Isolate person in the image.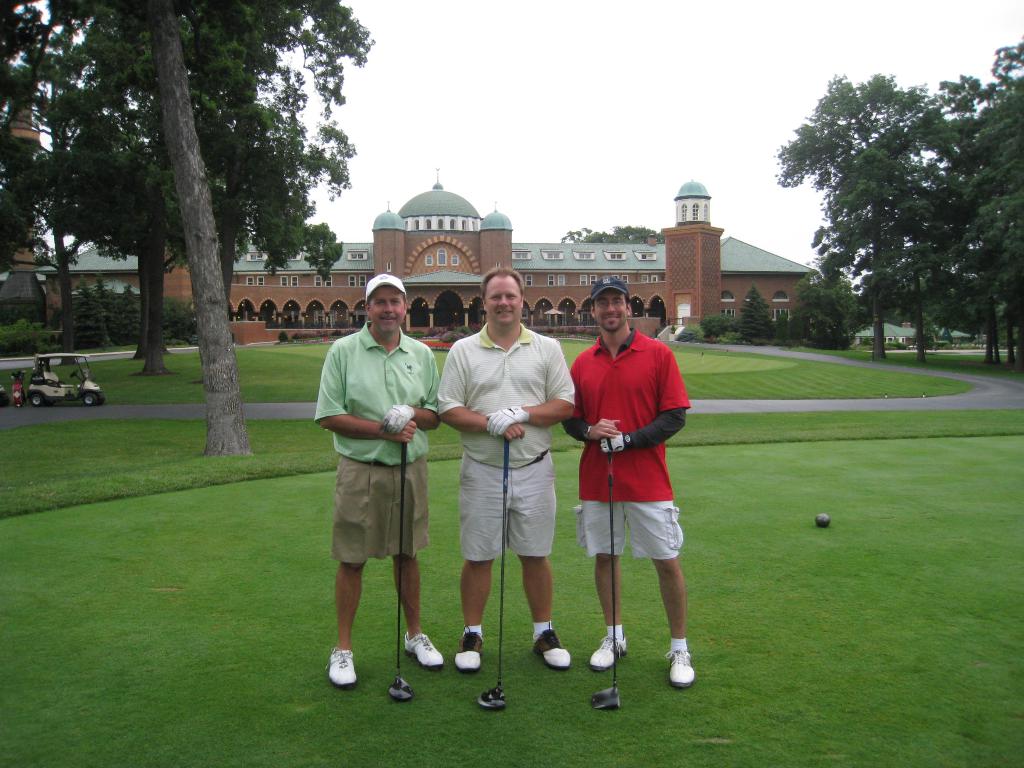
Isolated region: (left=566, top=280, right=700, bottom=692).
